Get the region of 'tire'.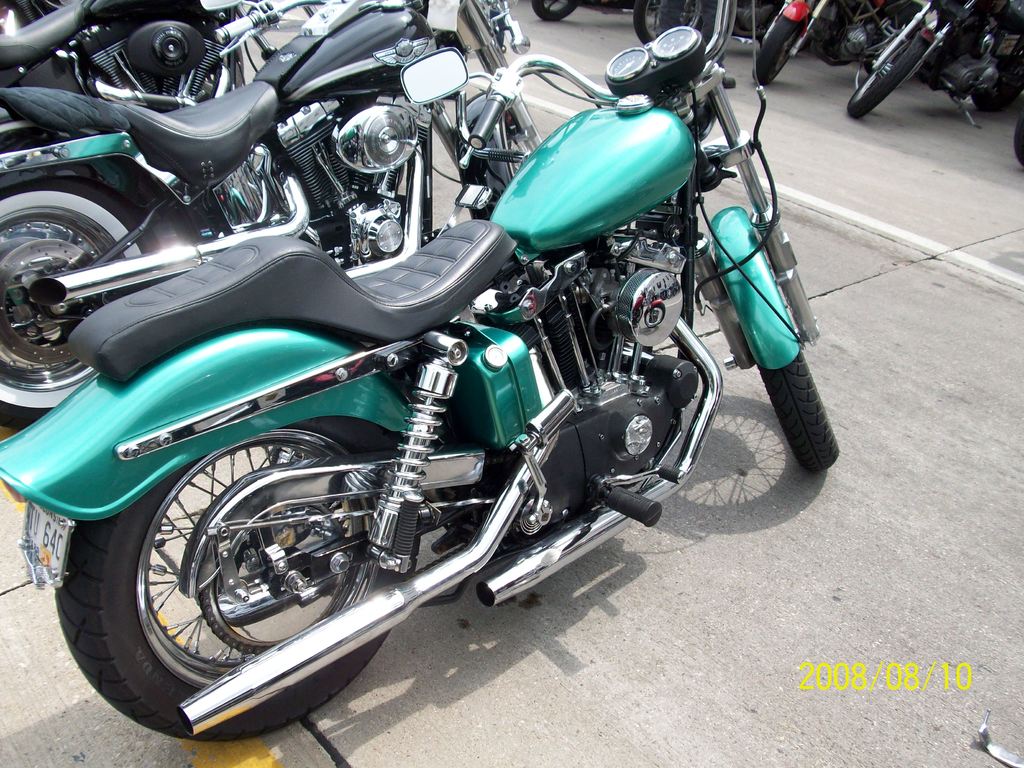
[51,388,419,739].
